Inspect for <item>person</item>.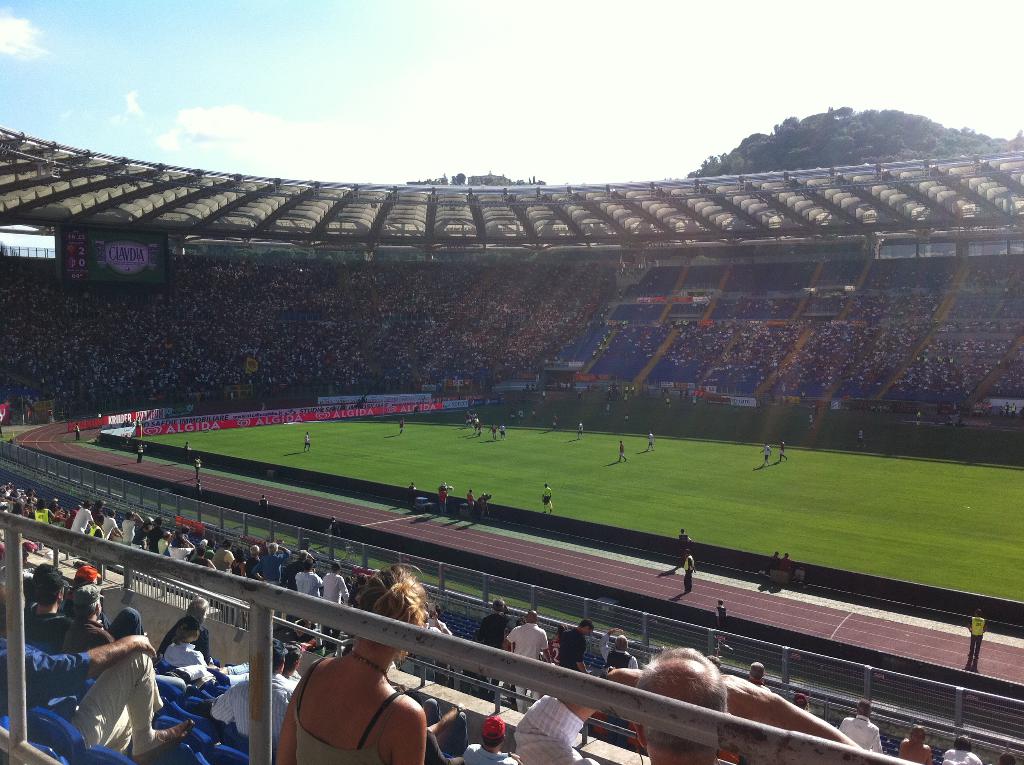
Inspection: {"left": 855, "top": 428, "right": 868, "bottom": 450}.
